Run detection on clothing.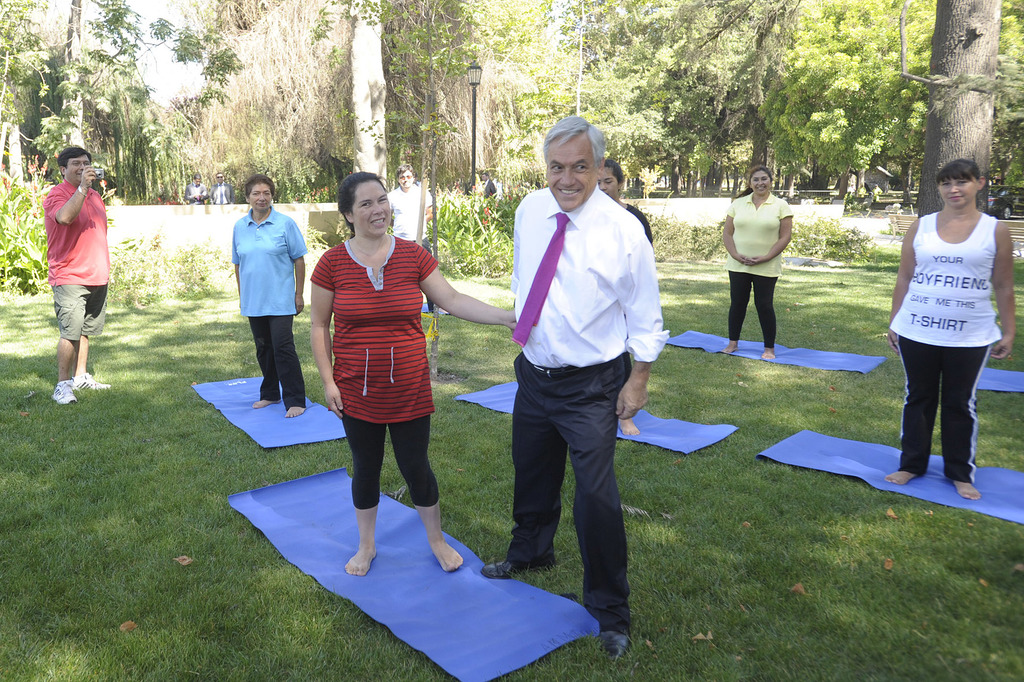
Result: 228, 209, 312, 410.
